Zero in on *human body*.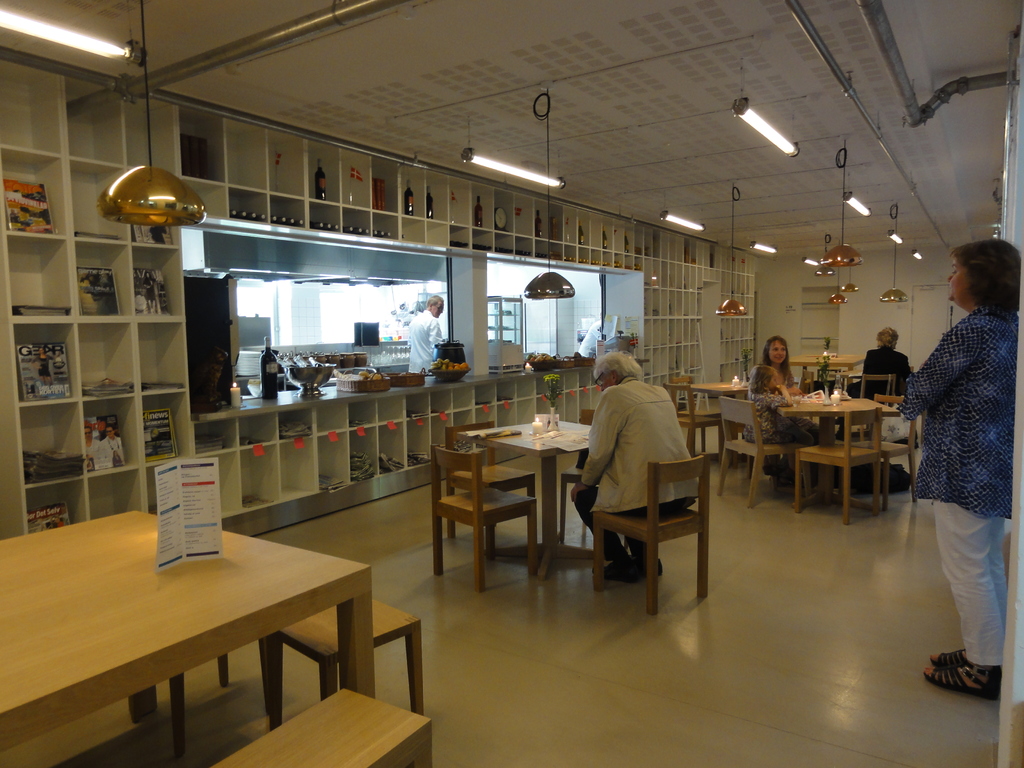
Zeroed in: (747,364,796,396).
